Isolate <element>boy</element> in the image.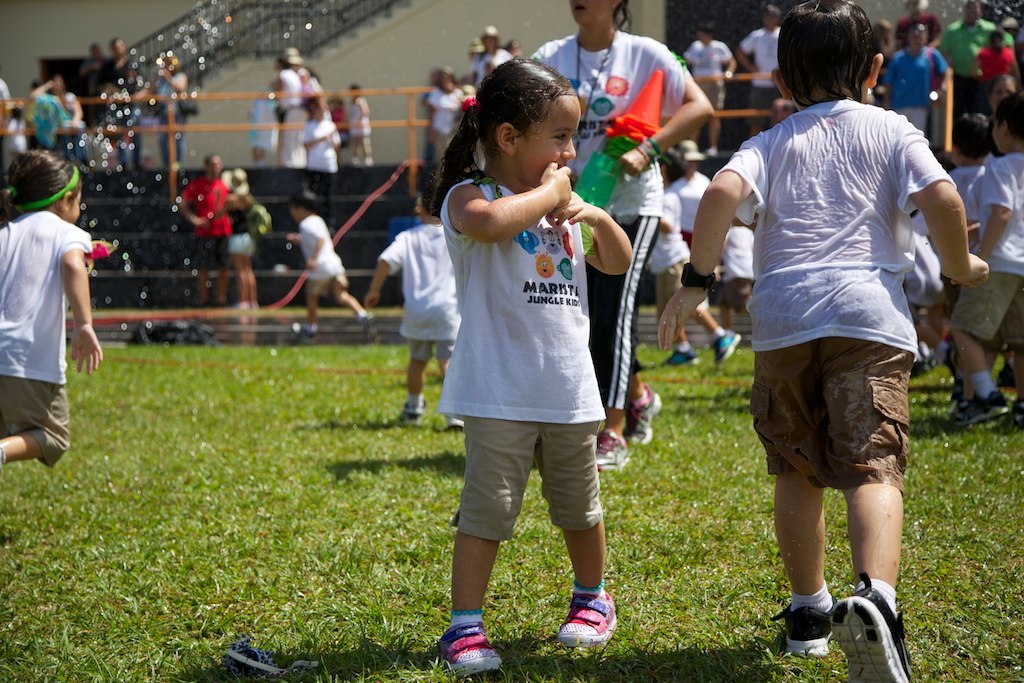
Isolated region: 681, 23, 742, 152.
